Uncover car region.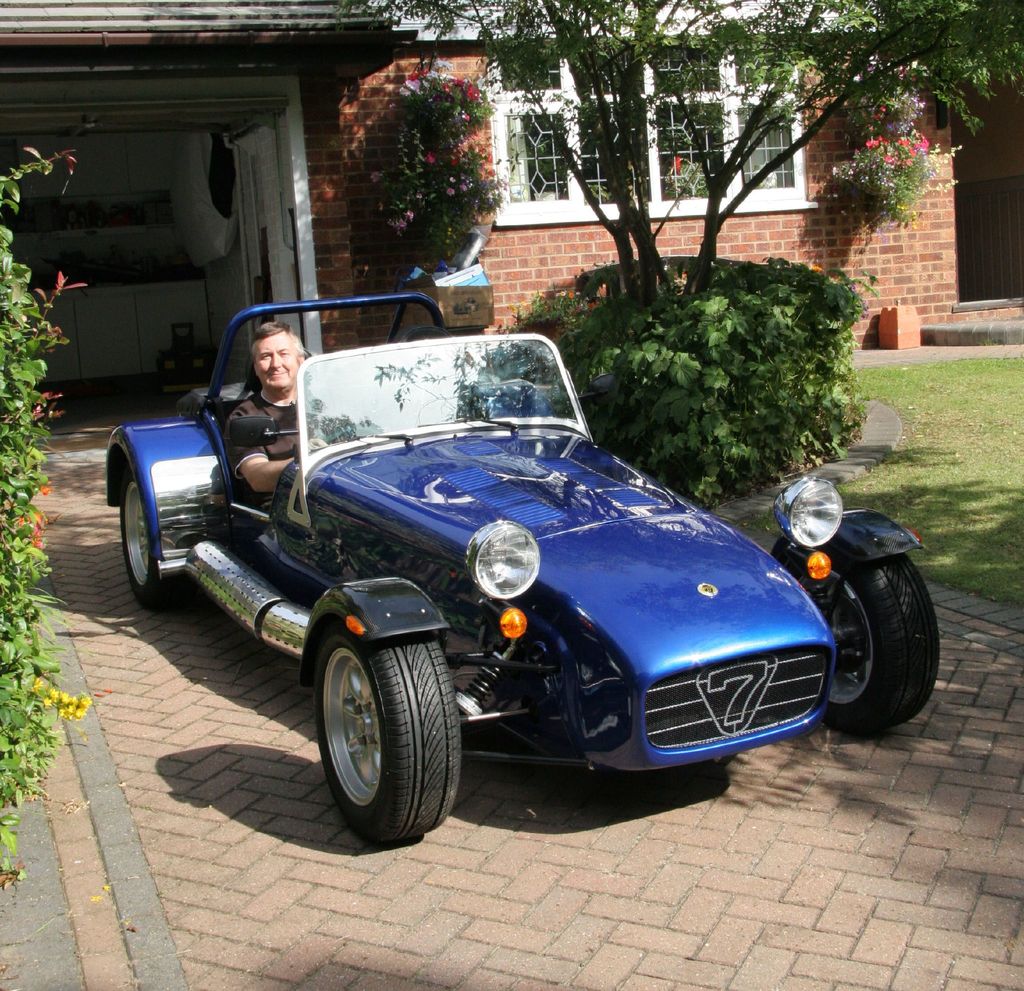
Uncovered: bbox=(150, 322, 883, 823).
